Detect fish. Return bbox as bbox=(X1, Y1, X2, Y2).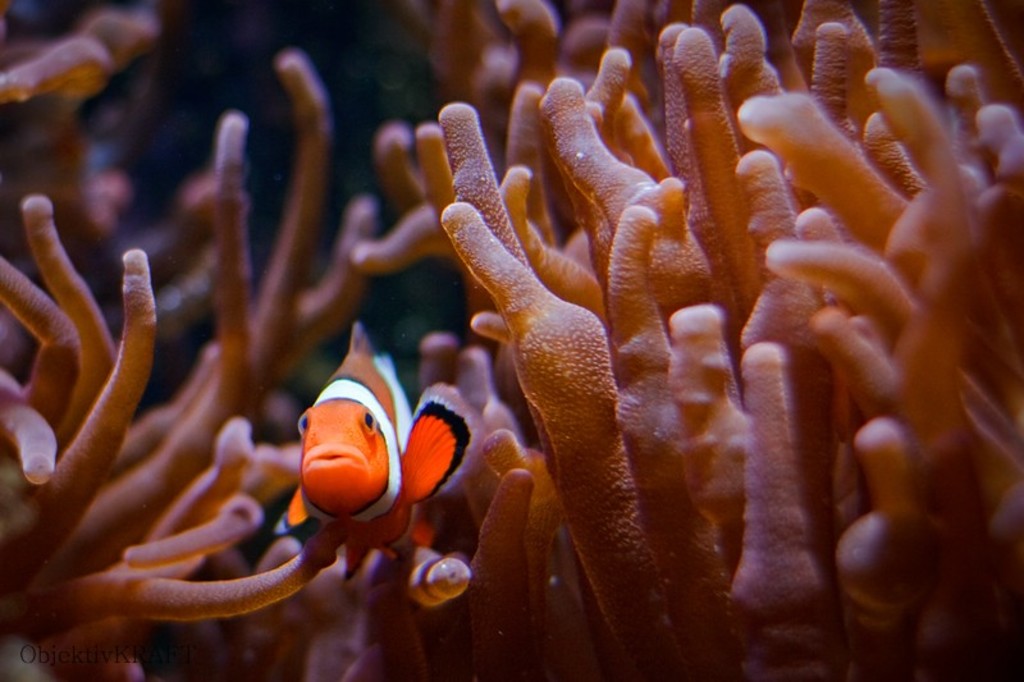
bbox=(265, 321, 492, 562).
